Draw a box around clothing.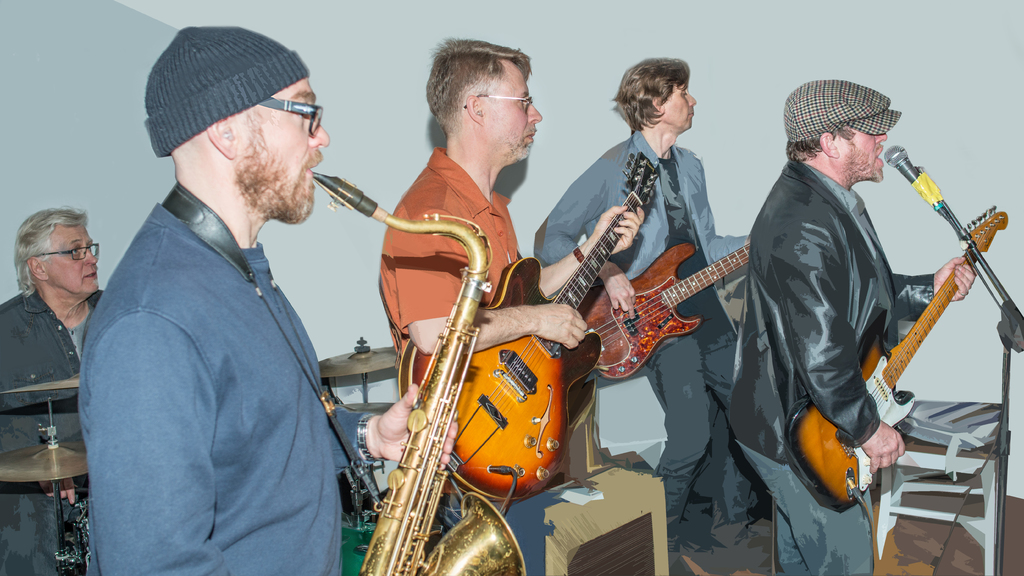
BBox(0, 280, 109, 574).
